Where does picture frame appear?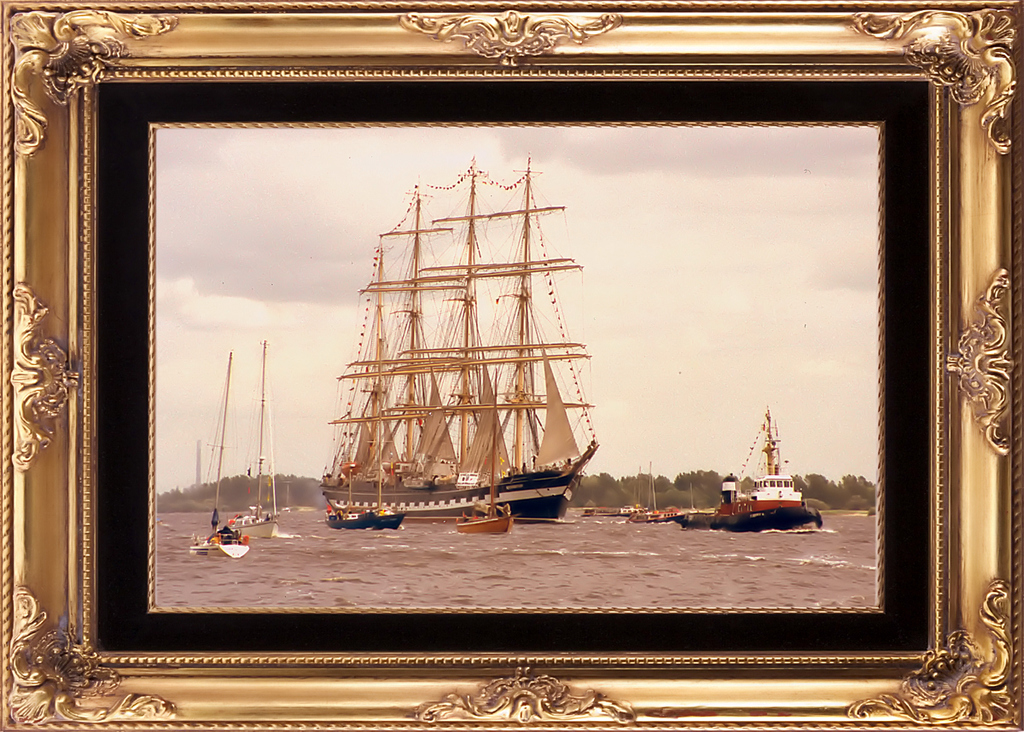
Appears at <region>25, 23, 1023, 713</region>.
